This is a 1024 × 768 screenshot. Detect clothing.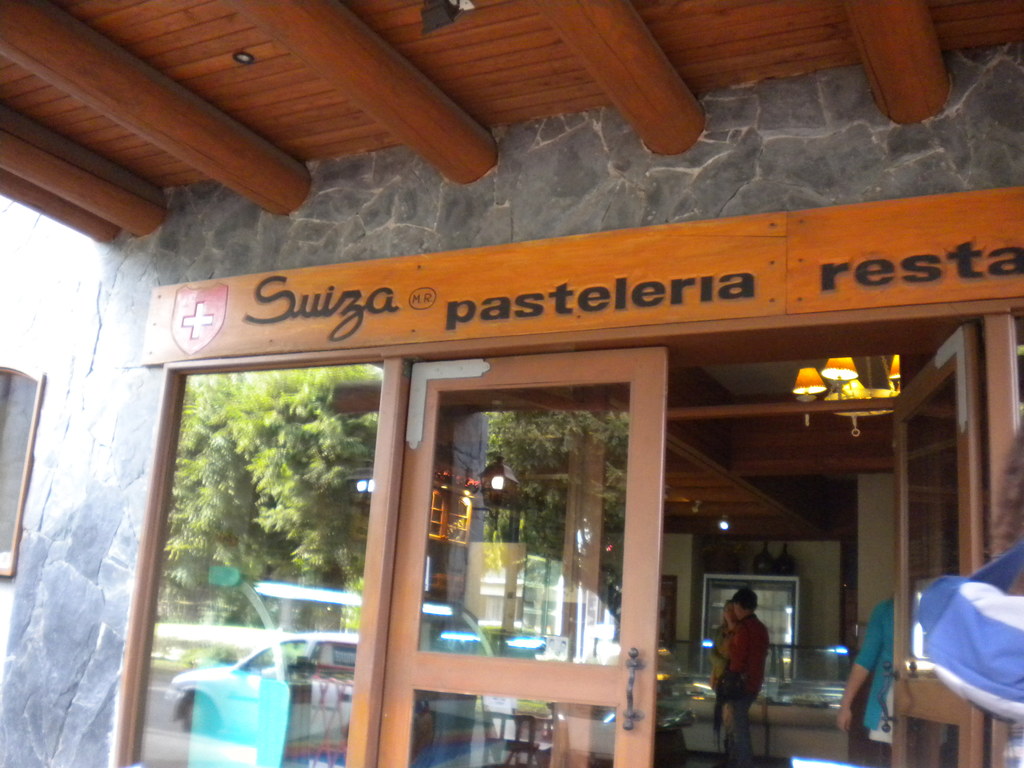
<box>714,605,781,735</box>.
